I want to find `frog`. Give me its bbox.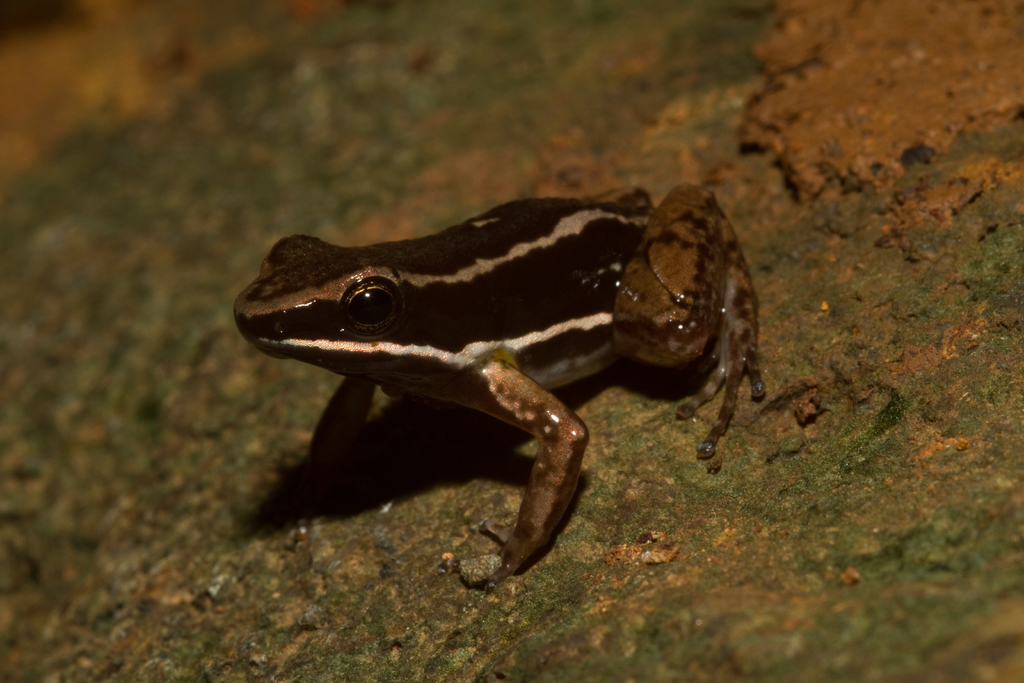
233, 183, 775, 592.
